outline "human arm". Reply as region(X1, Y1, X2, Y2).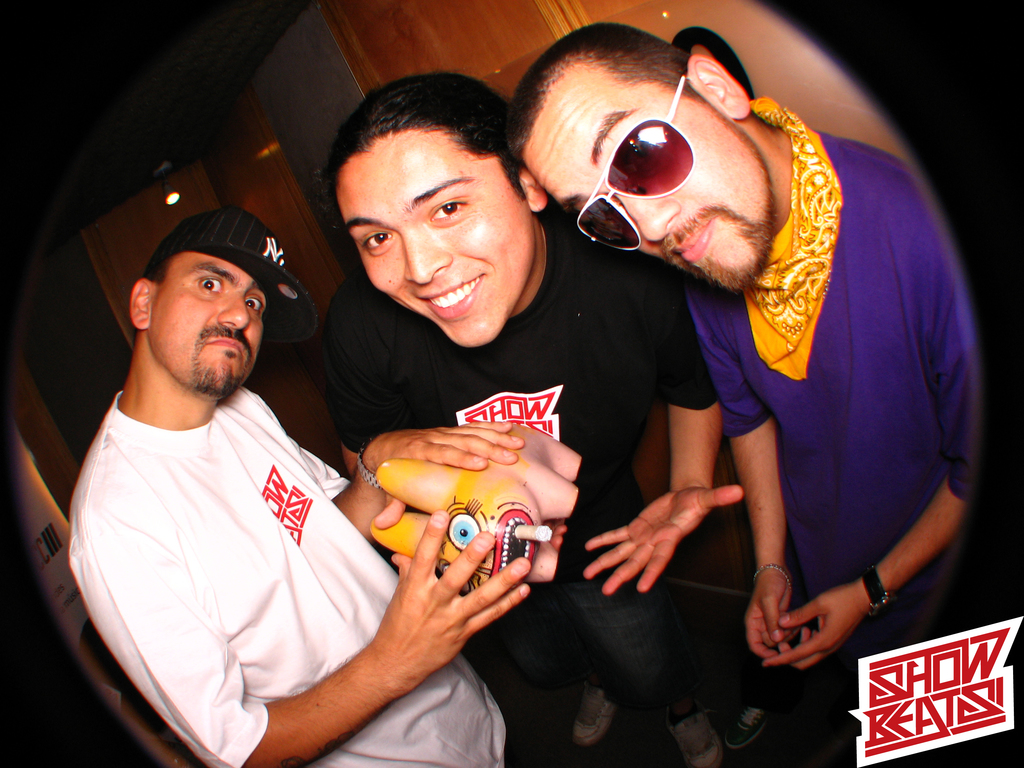
region(584, 261, 745, 596).
